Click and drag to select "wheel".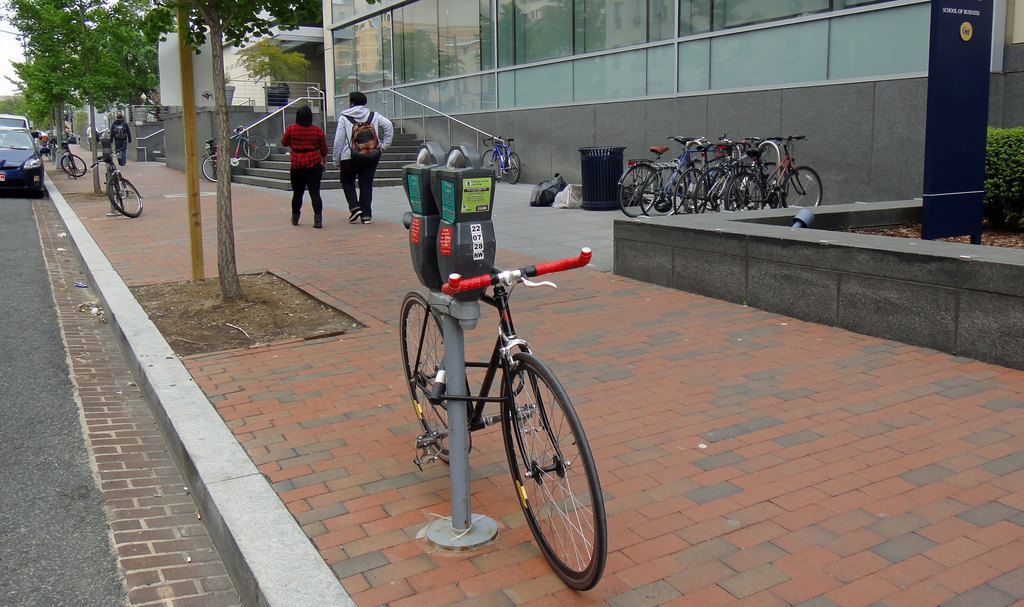
Selection: pyautogui.locateOnScreen(54, 151, 84, 176).
